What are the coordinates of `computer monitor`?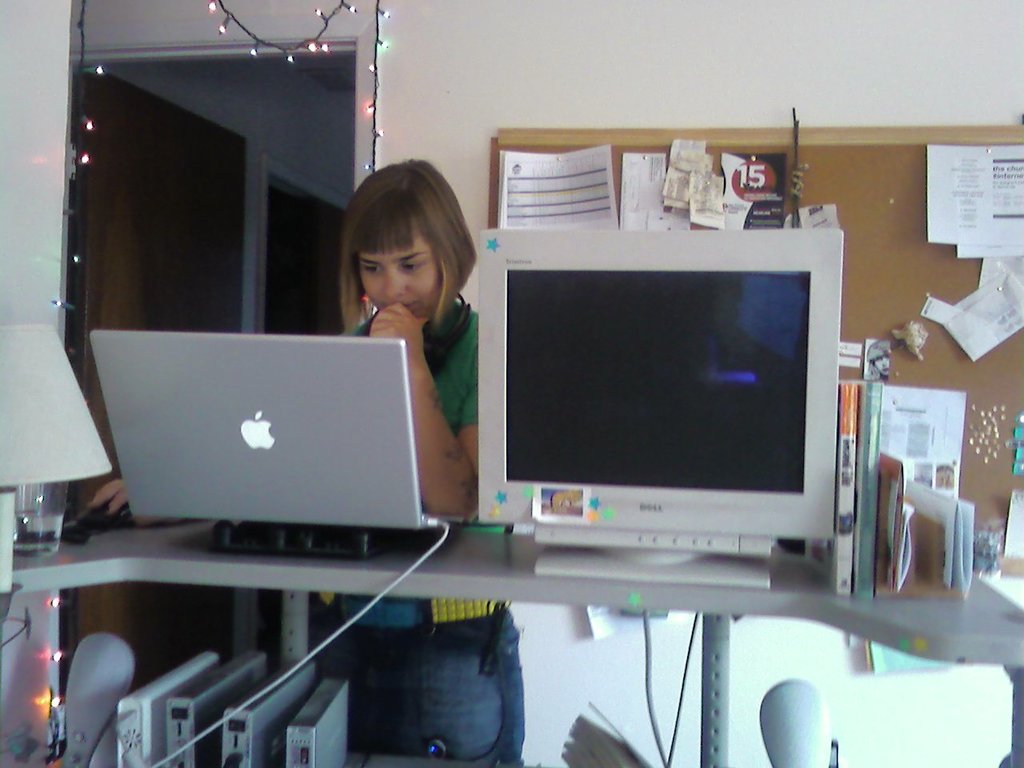
x1=487 y1=222 x2=834 y2=590.
